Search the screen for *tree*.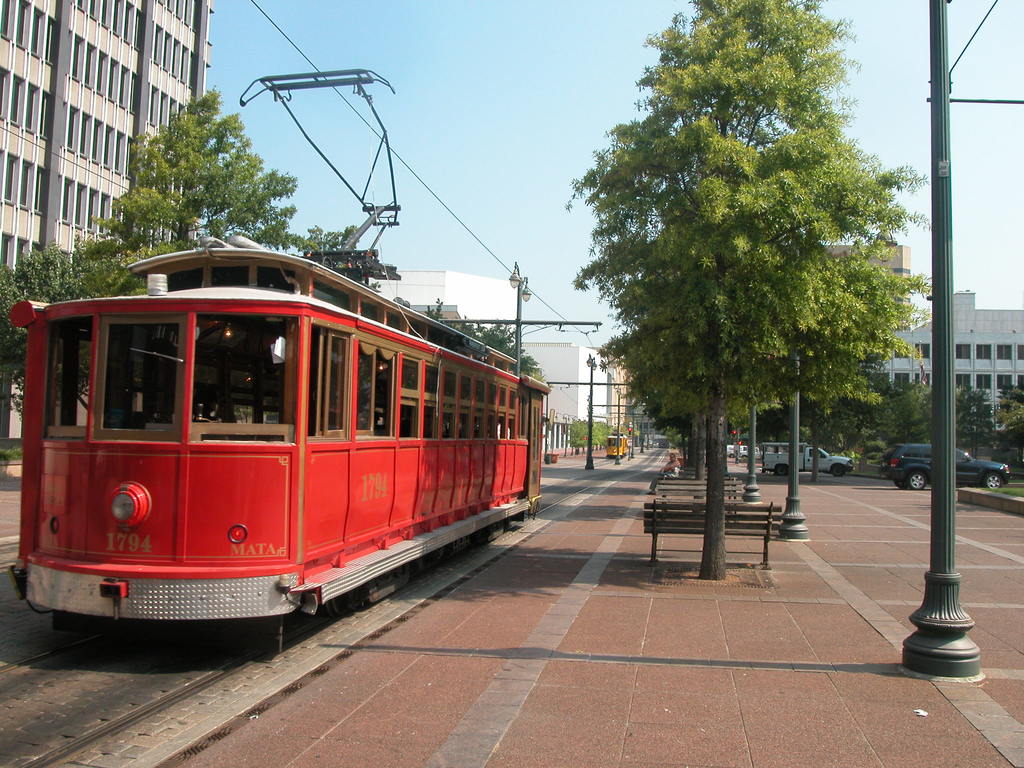
Found at [x1=0, y1=238, x2=186, y2=426].
